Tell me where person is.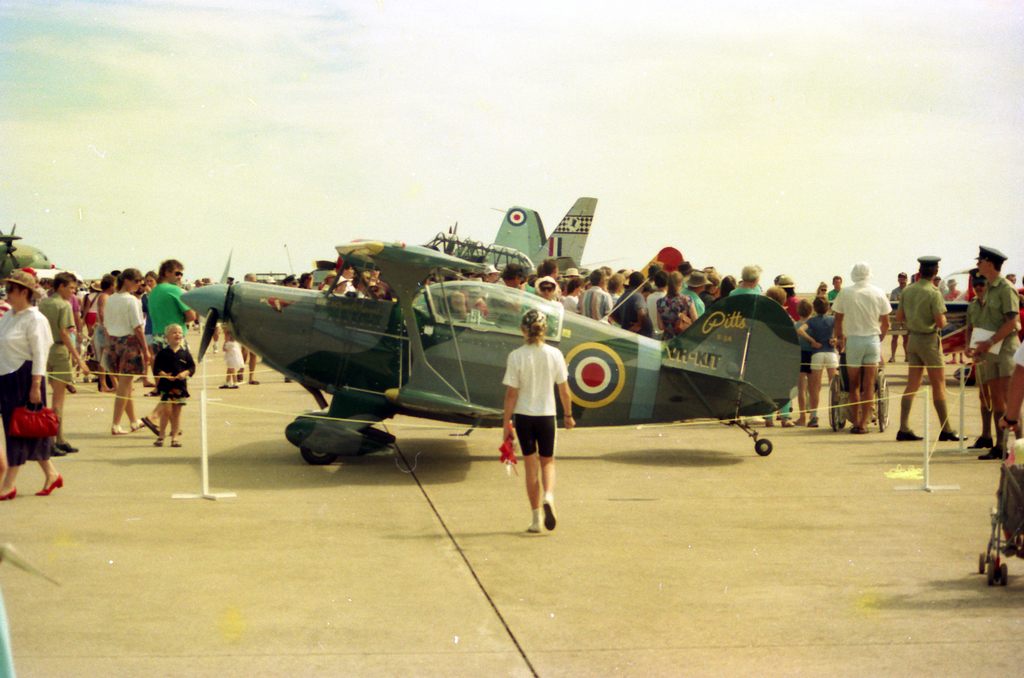
person is at pyautogui.locateOnScreen(0, 274, 66, 497).
